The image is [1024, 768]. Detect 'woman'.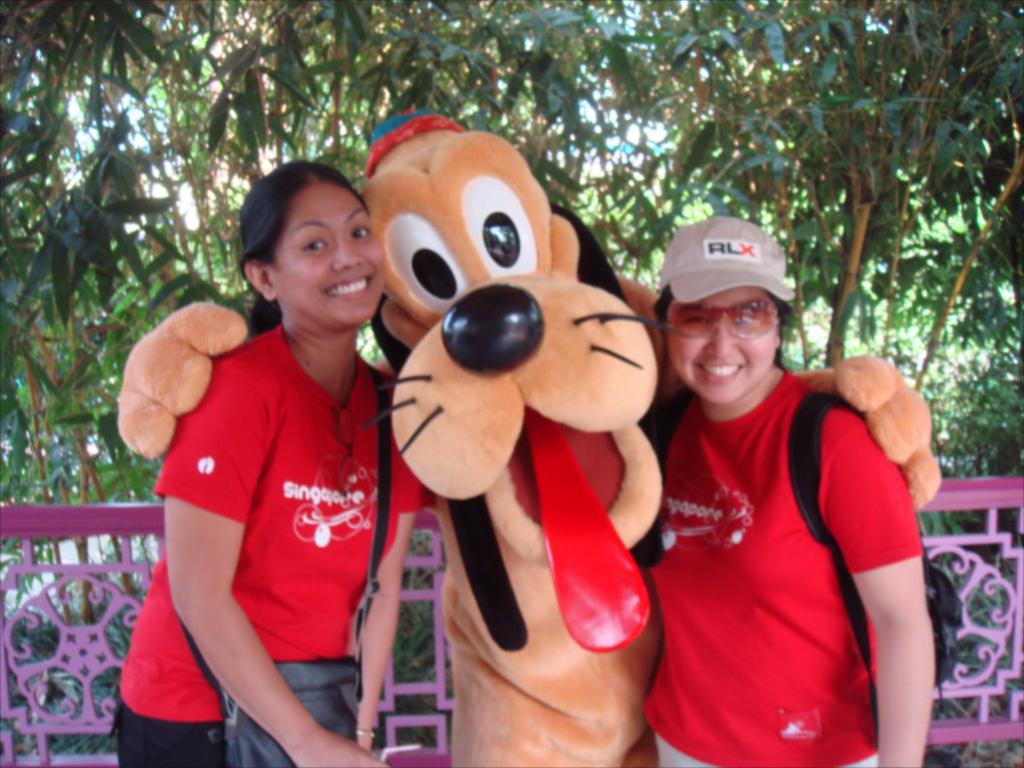
Detection: [640,219,947,766].
